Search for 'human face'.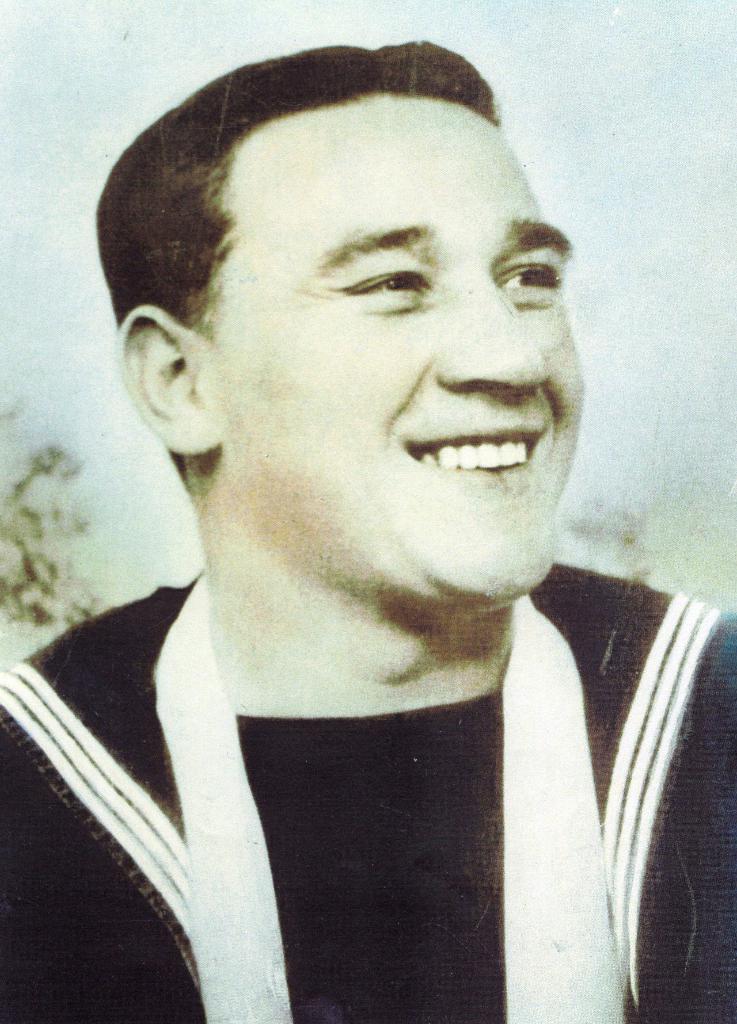
Found at pyautogui.locateOnScreen(209, 90, 588, 605).
